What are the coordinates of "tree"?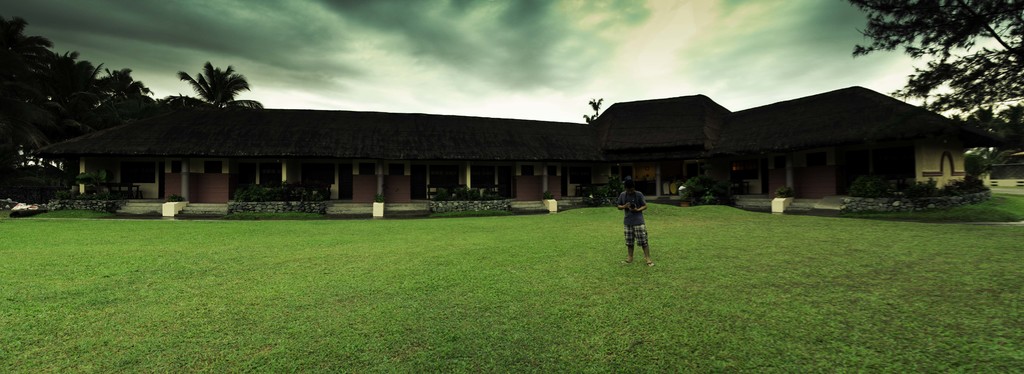
BBox(845, 0, 1023, 129).
